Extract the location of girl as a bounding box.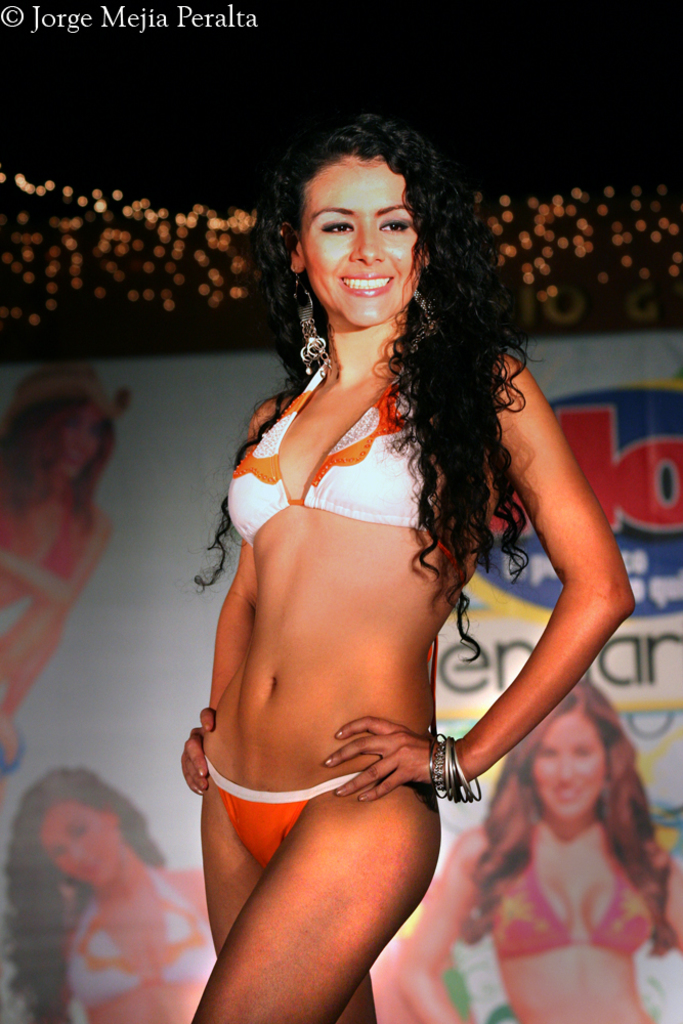
396/680/682/1023.
